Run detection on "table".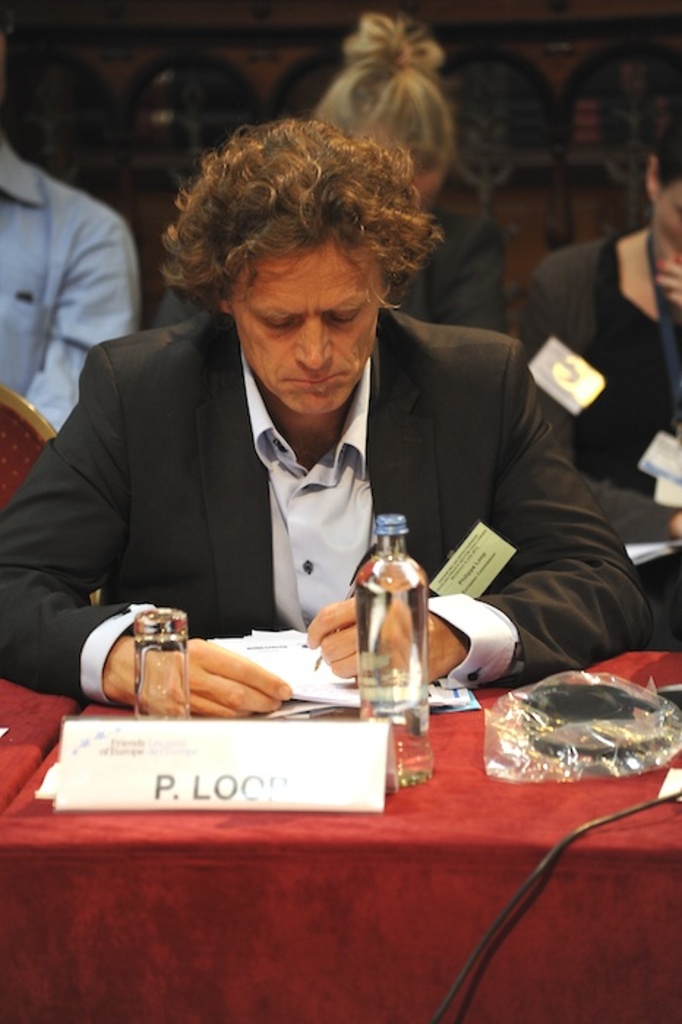
Result: <box>0,674,681,1012</box>.
